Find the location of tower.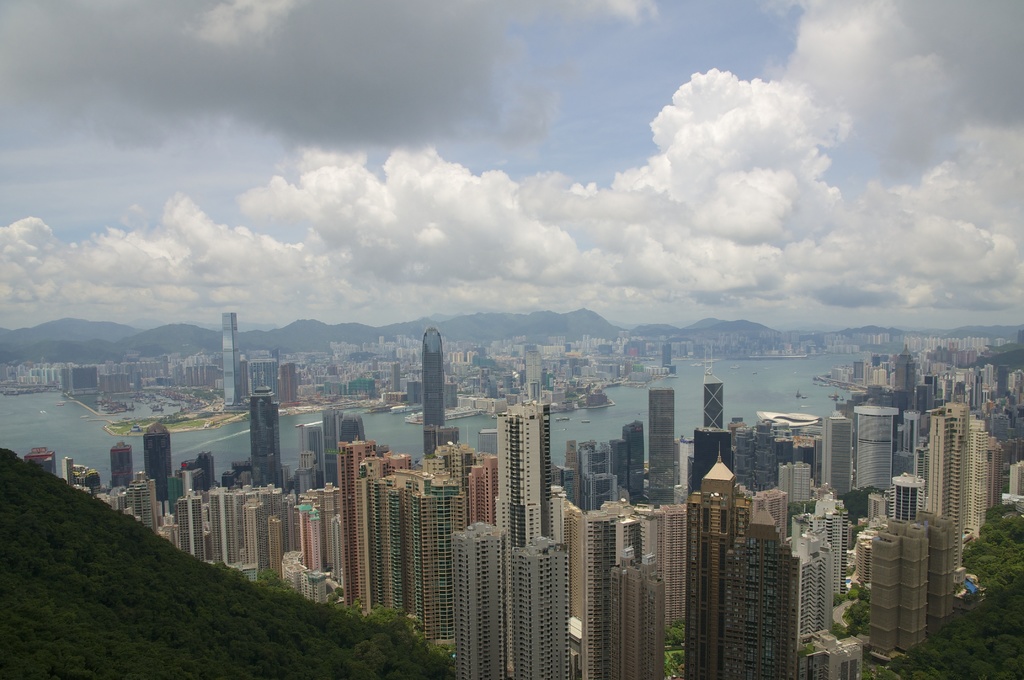
Location: [x1=419, y1=324, x2=450, y2=450].
